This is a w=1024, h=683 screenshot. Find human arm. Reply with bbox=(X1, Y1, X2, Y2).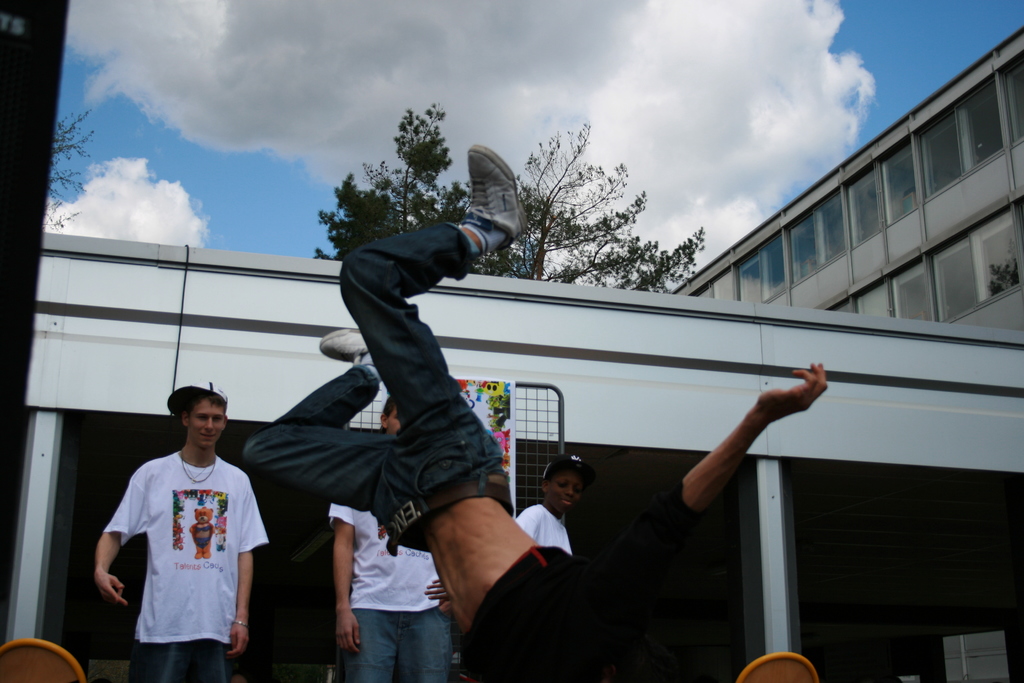
bbox=(410, 574, 442, 613).
